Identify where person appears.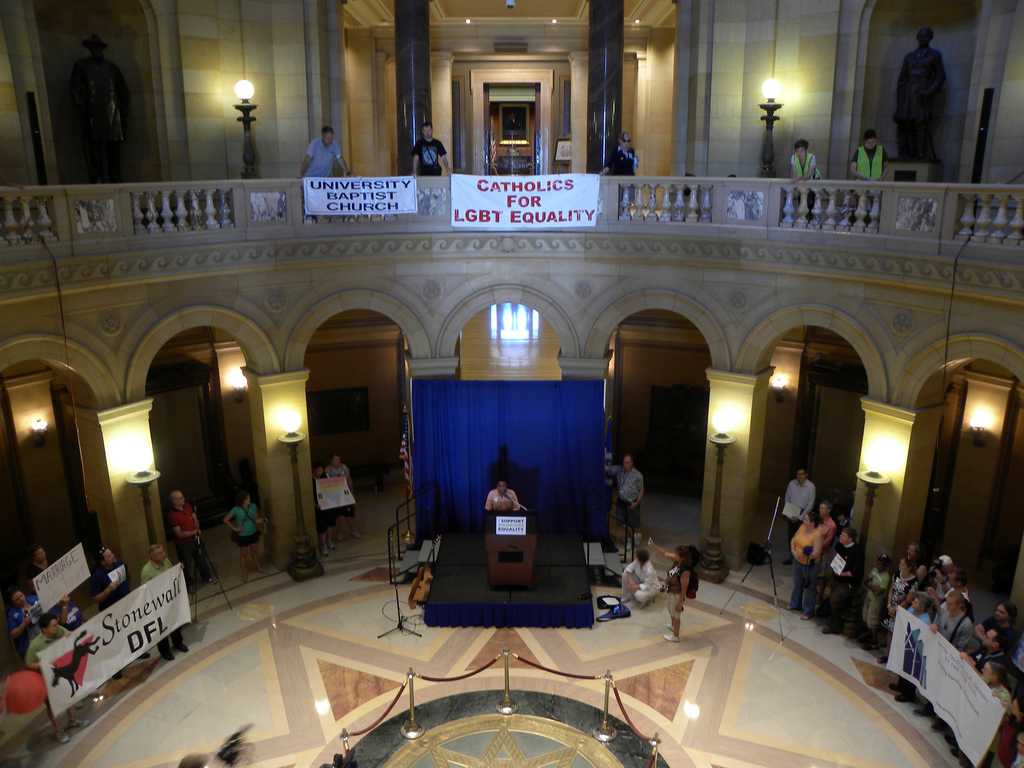
Appears at 789/137/820/179.
